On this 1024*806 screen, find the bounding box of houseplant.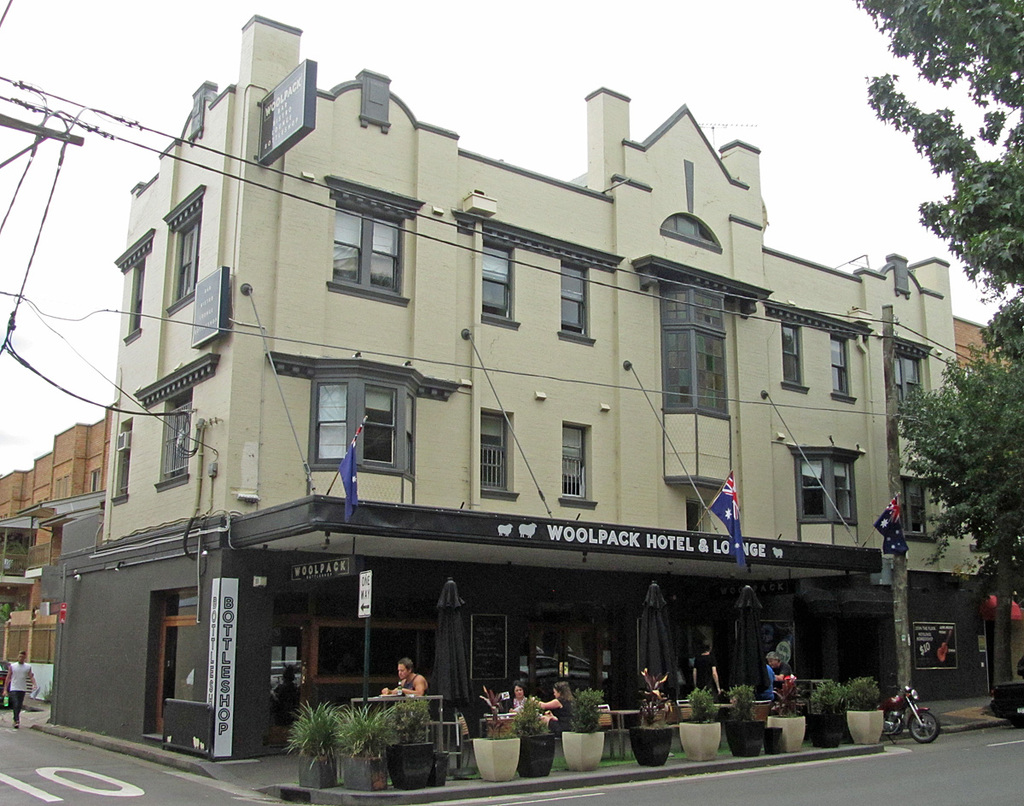
Bounding box: 369, 697, 433, 795.
